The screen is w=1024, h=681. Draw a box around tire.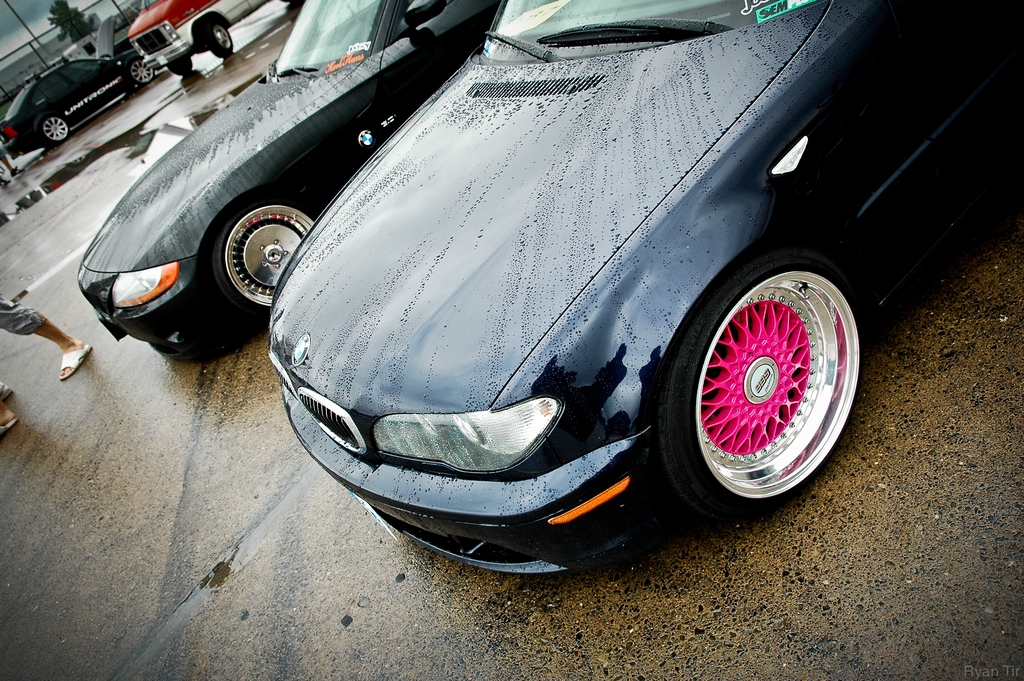
(666, 229, 865, 510).
